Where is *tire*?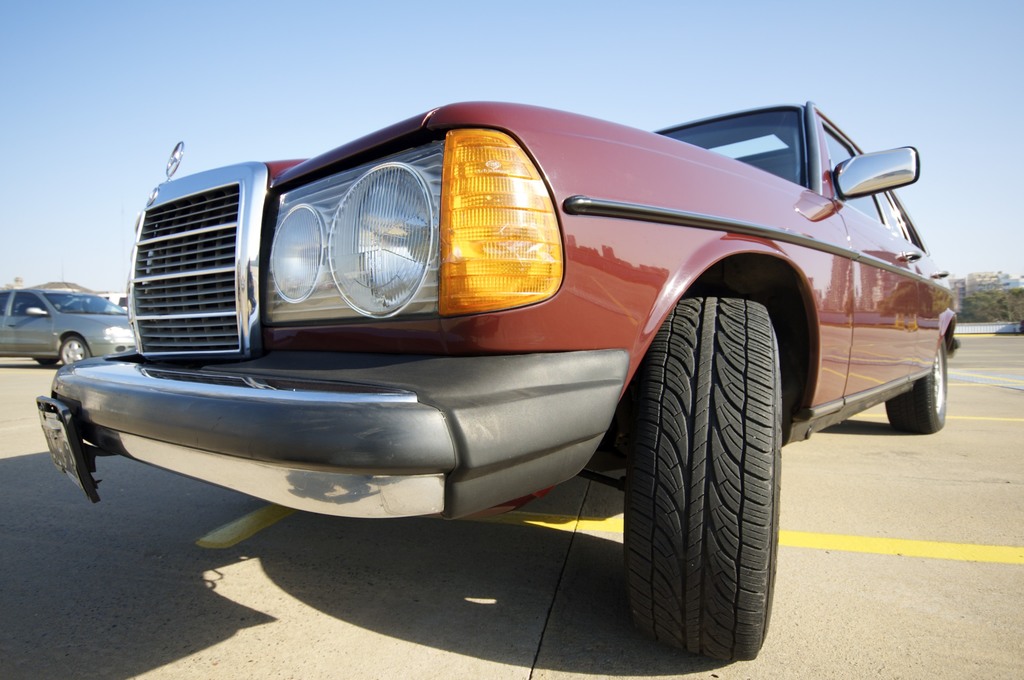
bbox=(628, 290, 779, 651).
